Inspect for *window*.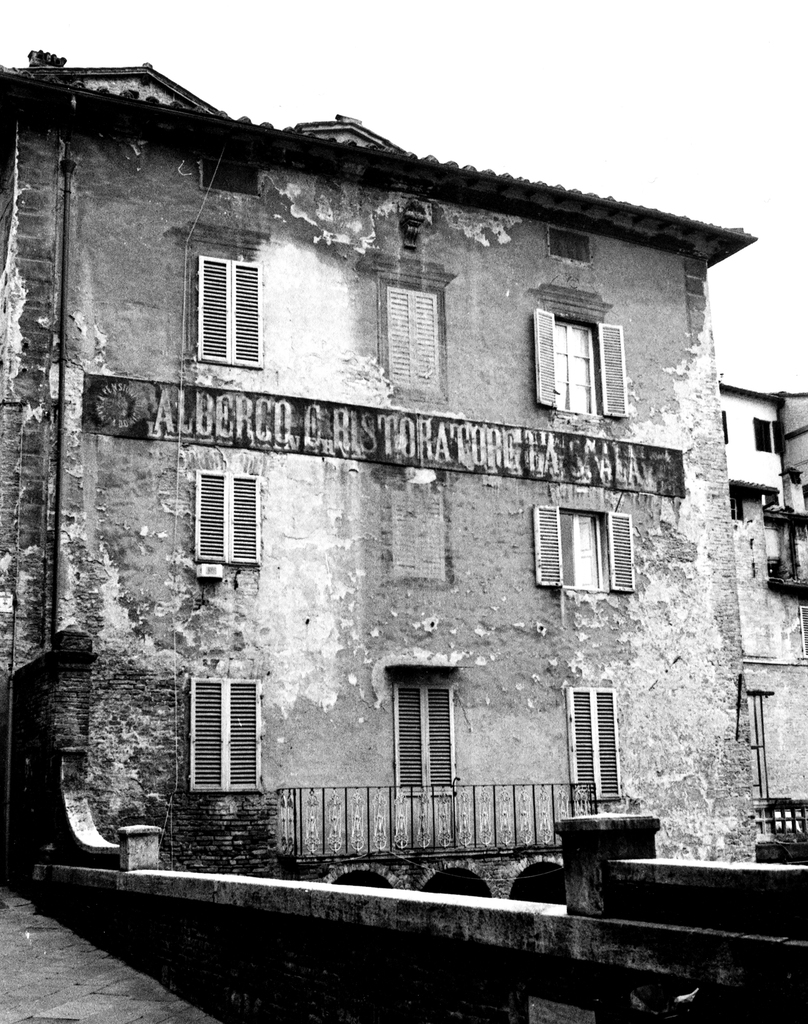
Inspection: [x1=193, y1=469, x2=263, y2=569].
